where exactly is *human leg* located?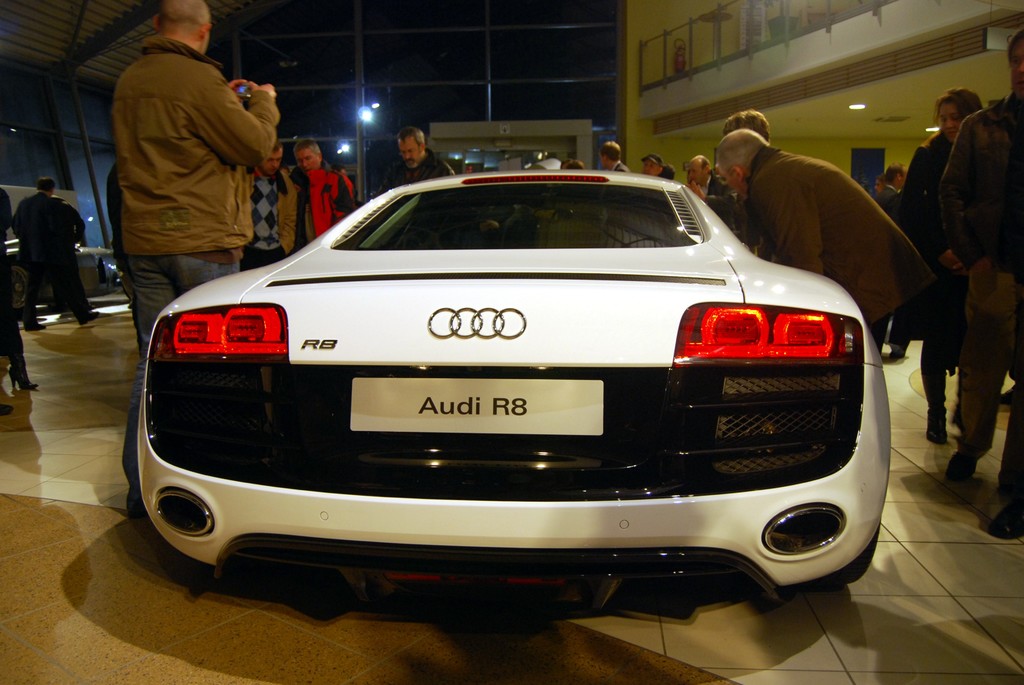
Its bounding box is (115,253,168,522).
